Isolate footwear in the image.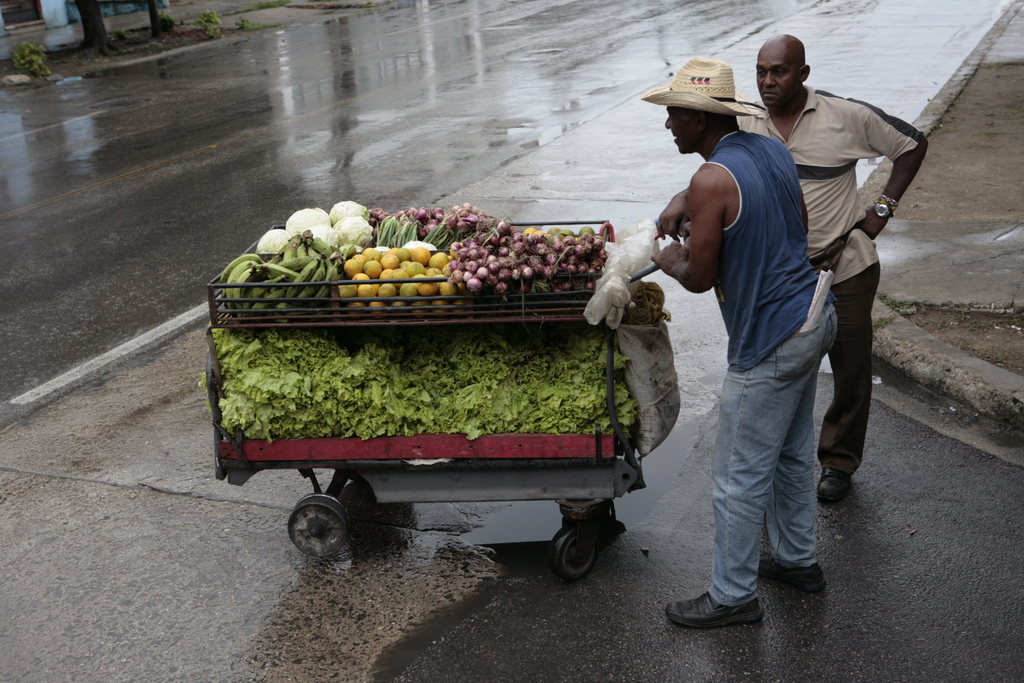
Isolated region: crop(810, 459, 848, 506).
